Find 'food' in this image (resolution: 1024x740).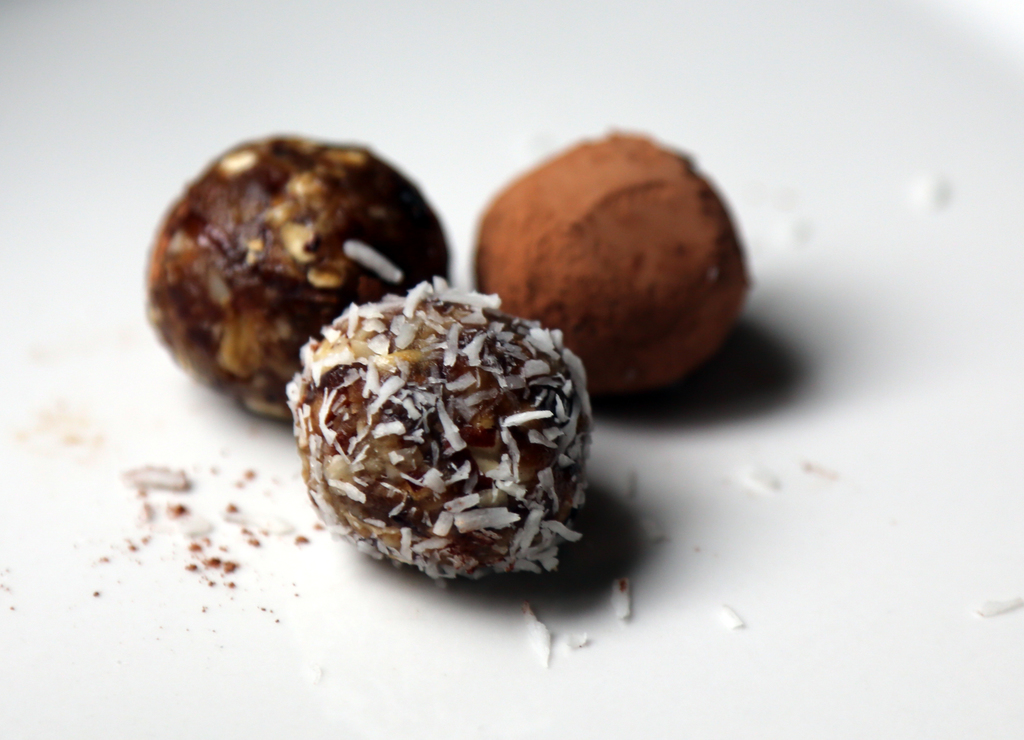
(280,278,594,581).
